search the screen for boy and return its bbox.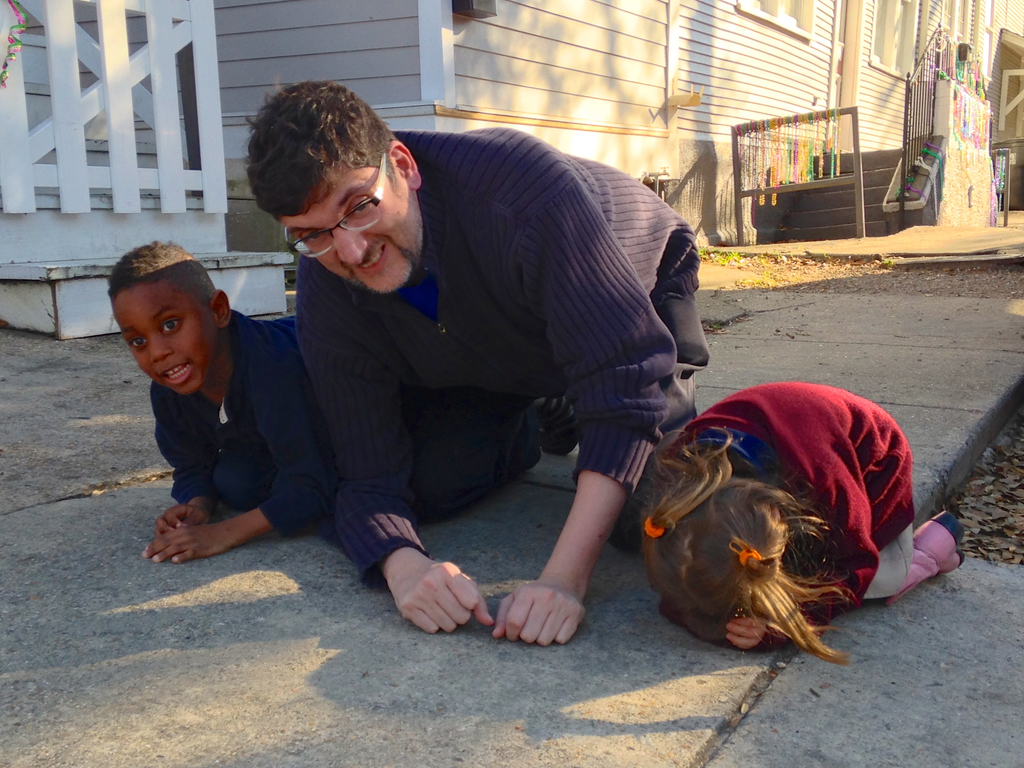
Found: bbox(107, 236, 342, 557).
